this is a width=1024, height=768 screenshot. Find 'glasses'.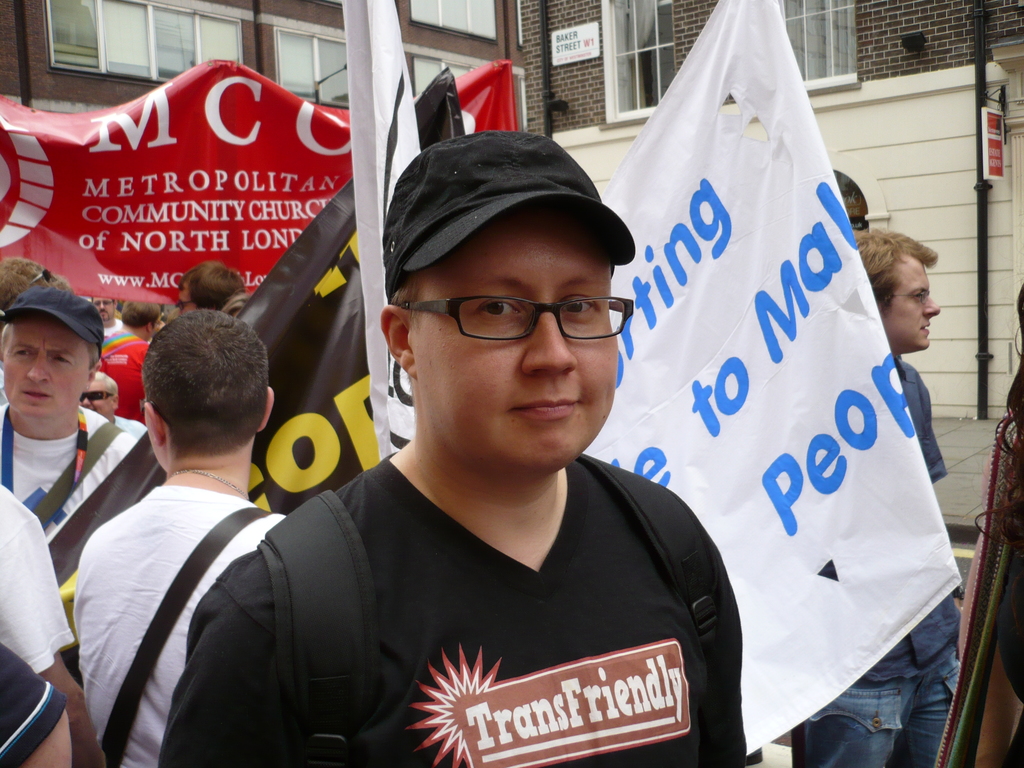
Bounding box: [x1=175, y1=298, x2=194, y2=308].
